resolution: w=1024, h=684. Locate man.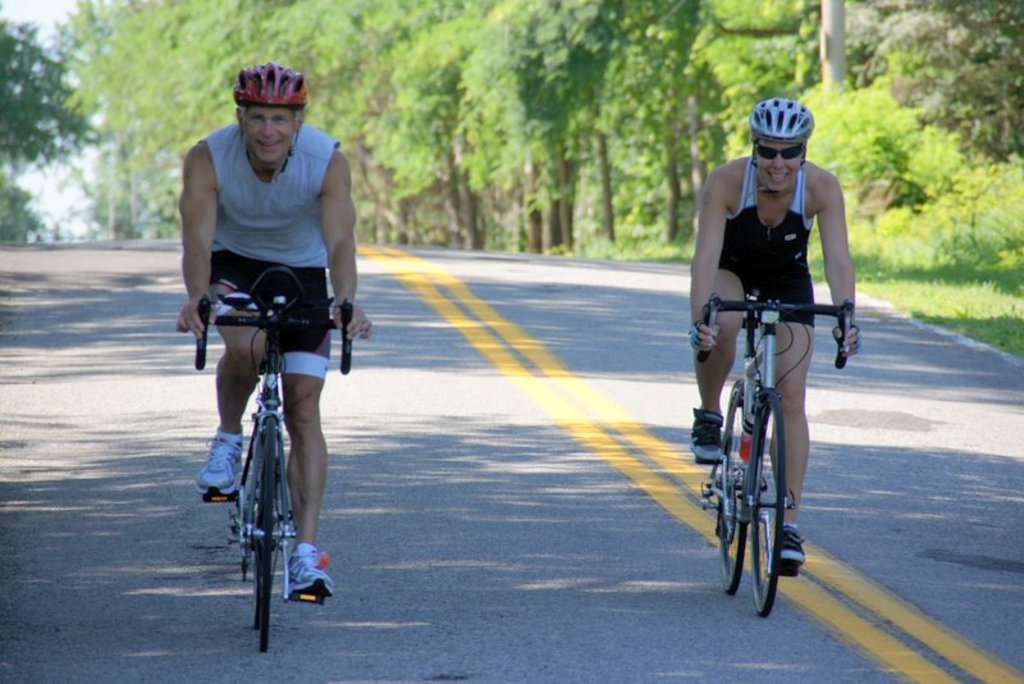
[695,100,864,552].
